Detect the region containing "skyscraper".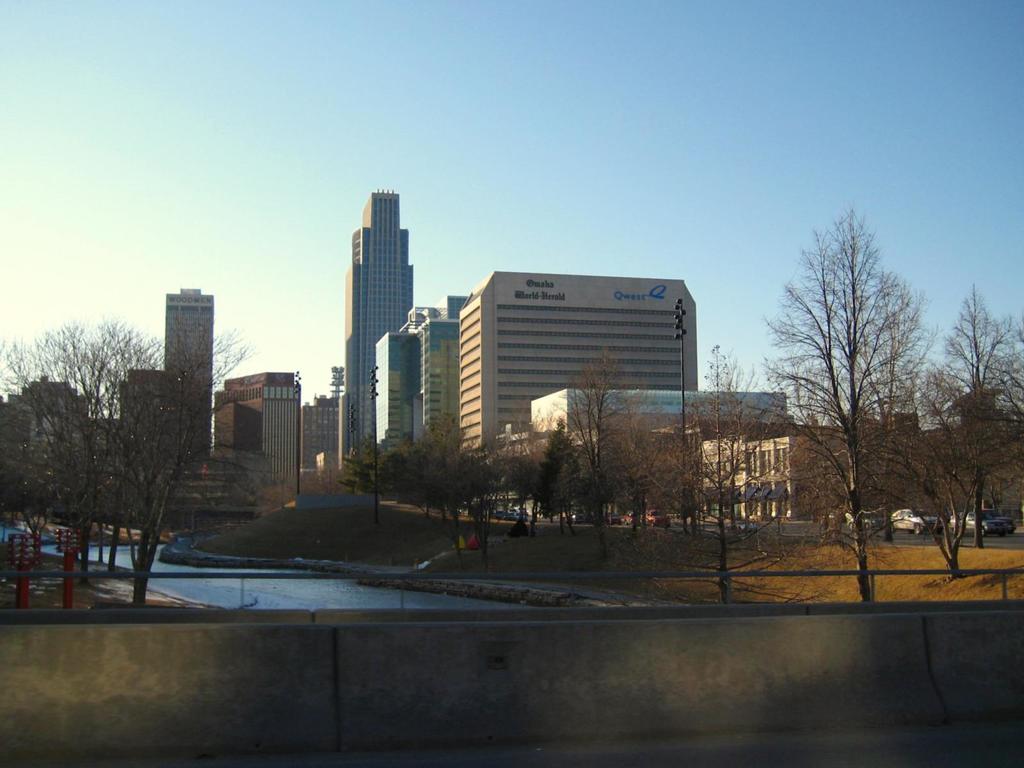
<box>323,173,431,467</box>.
